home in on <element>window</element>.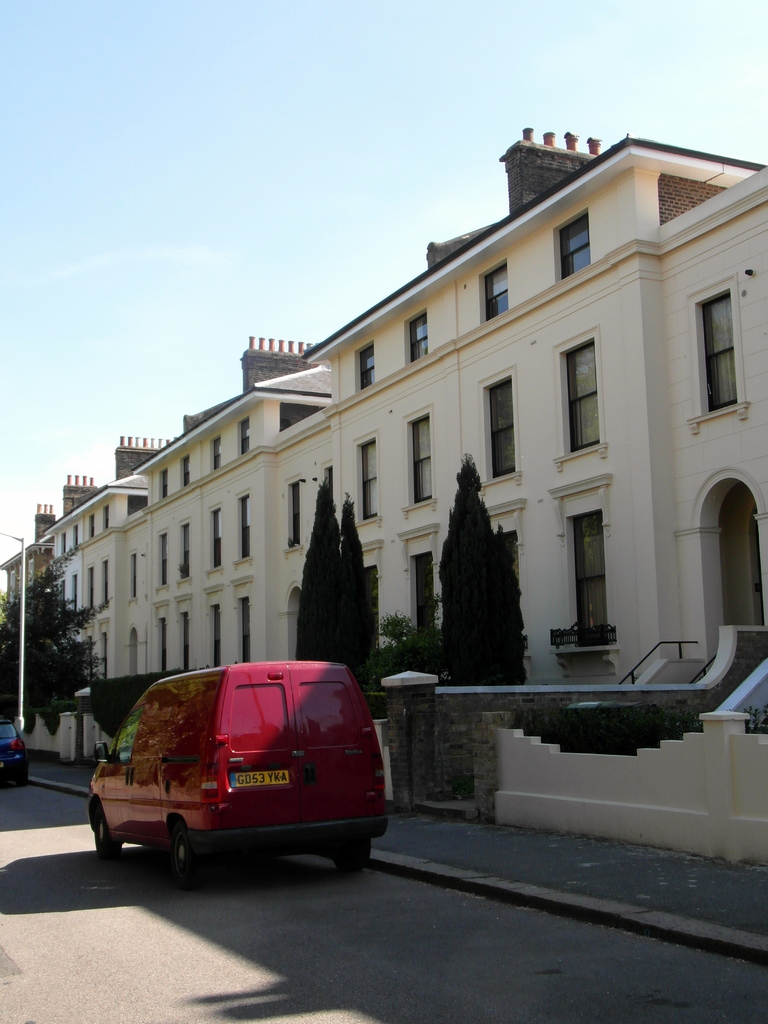
Homed in at <bbox>557, 319, 606, 449</bbox>.
